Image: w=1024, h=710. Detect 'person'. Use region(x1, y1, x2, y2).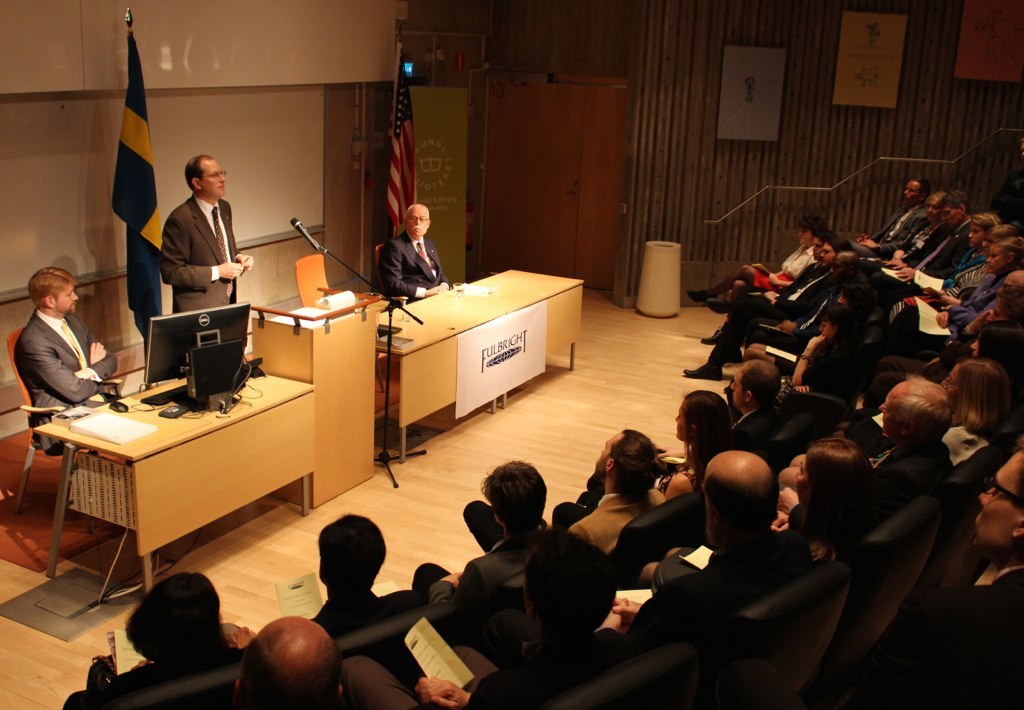
region(15, 267, 120, 453).
